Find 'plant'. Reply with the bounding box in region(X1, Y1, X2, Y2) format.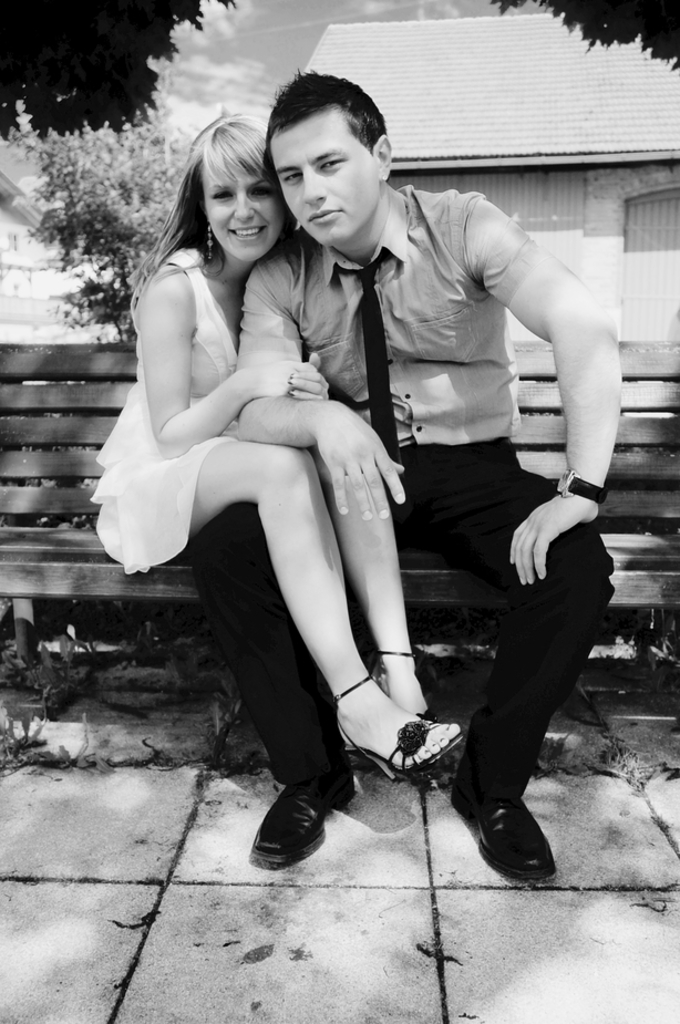
region(205, 662, 260, 766).
